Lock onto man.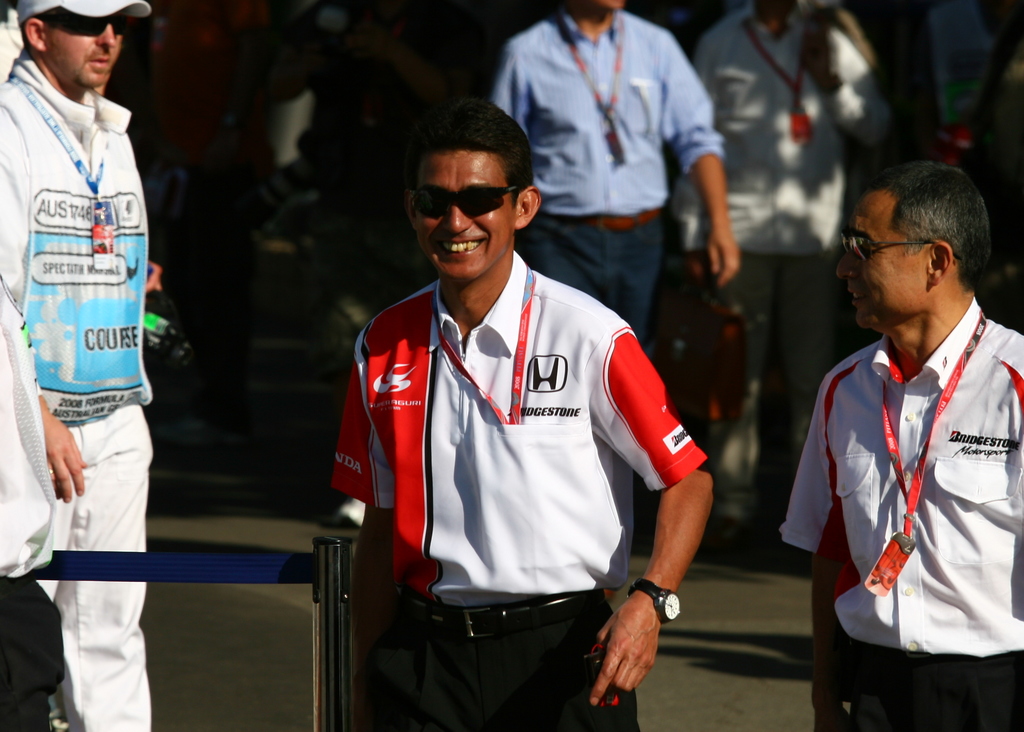
Locked: pyautogui.locateOnScreen(801, 150, 1023, 731).
